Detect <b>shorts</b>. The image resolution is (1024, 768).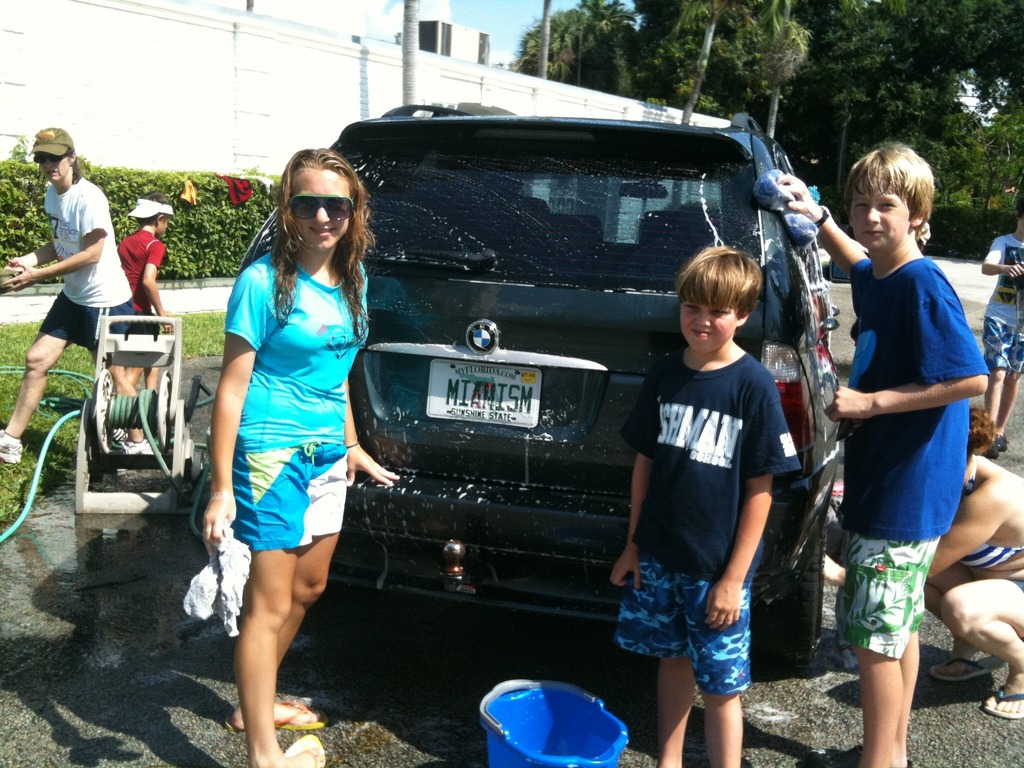
[842,537,938,656].
